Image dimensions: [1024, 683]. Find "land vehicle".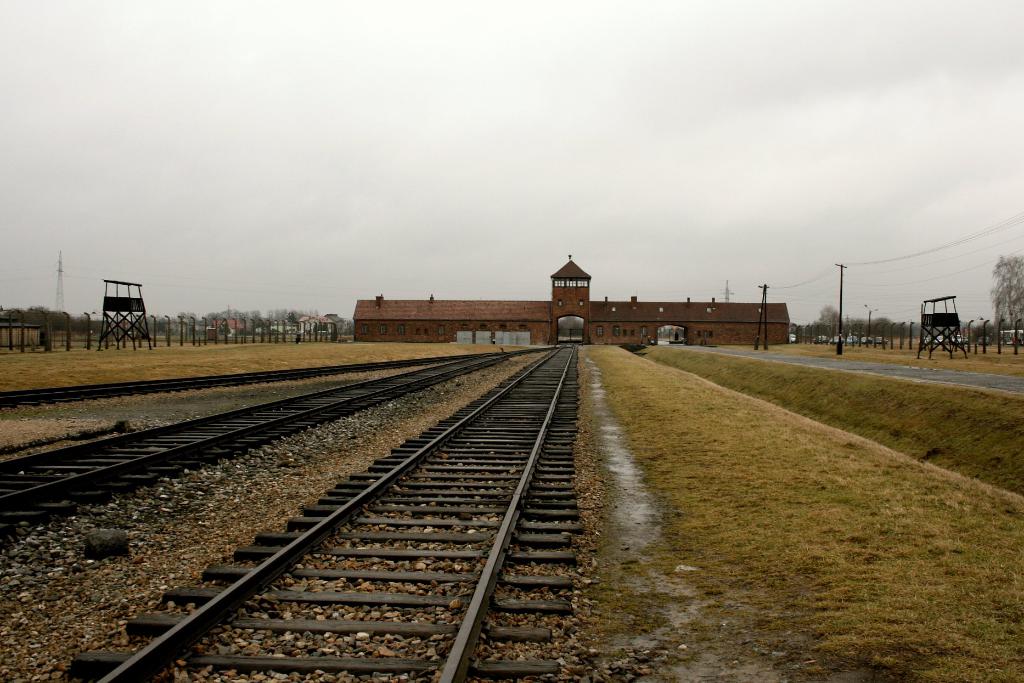
bbox(816, 339, 821, 341).
